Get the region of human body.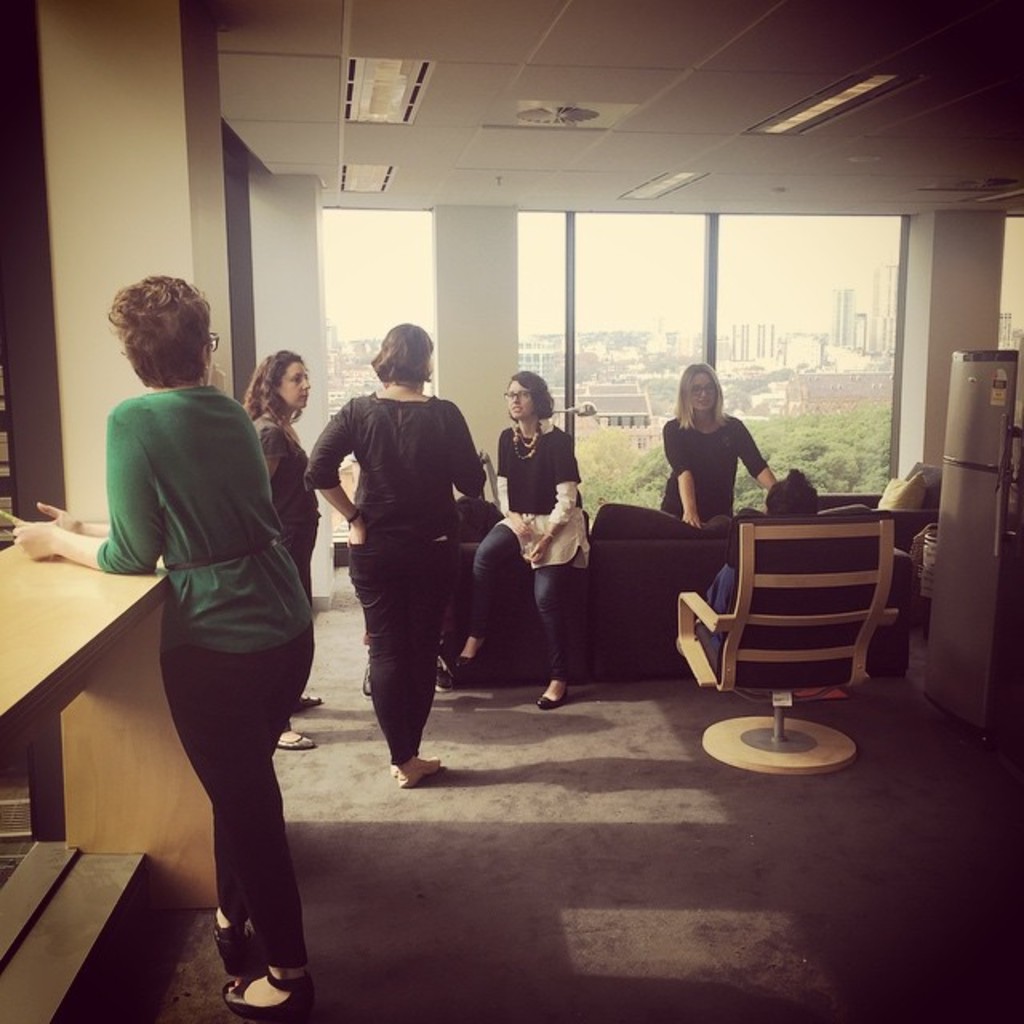
l=699, t=459, r=816, b=662.
